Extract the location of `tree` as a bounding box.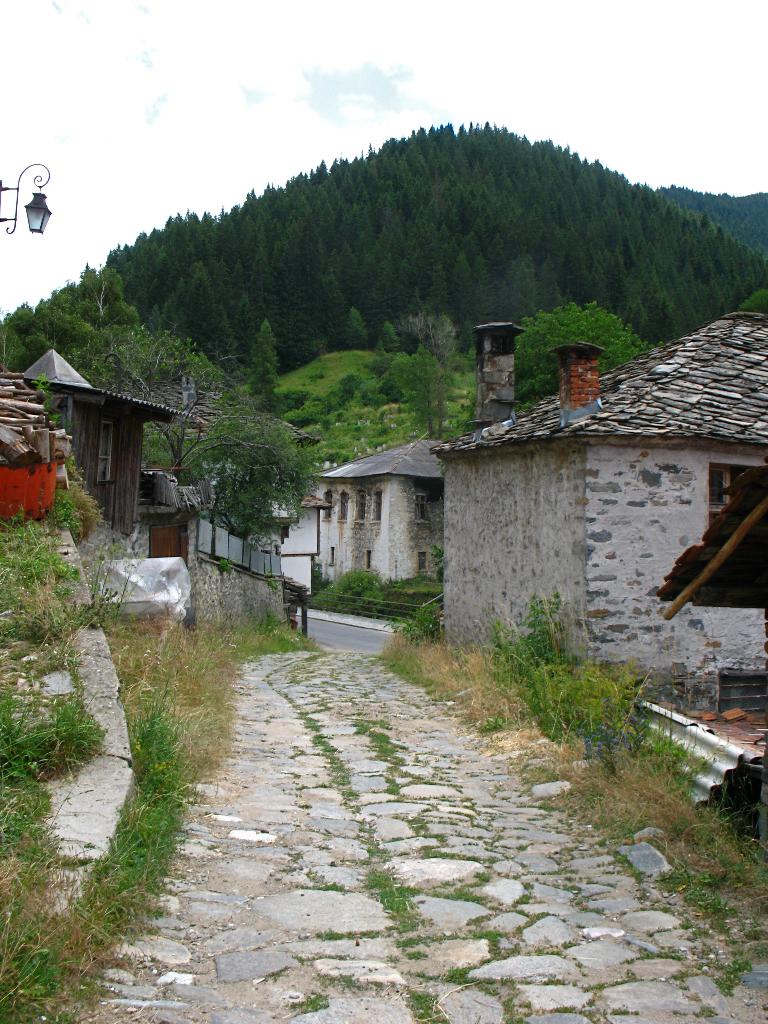
[266, 247, 298, 301].
